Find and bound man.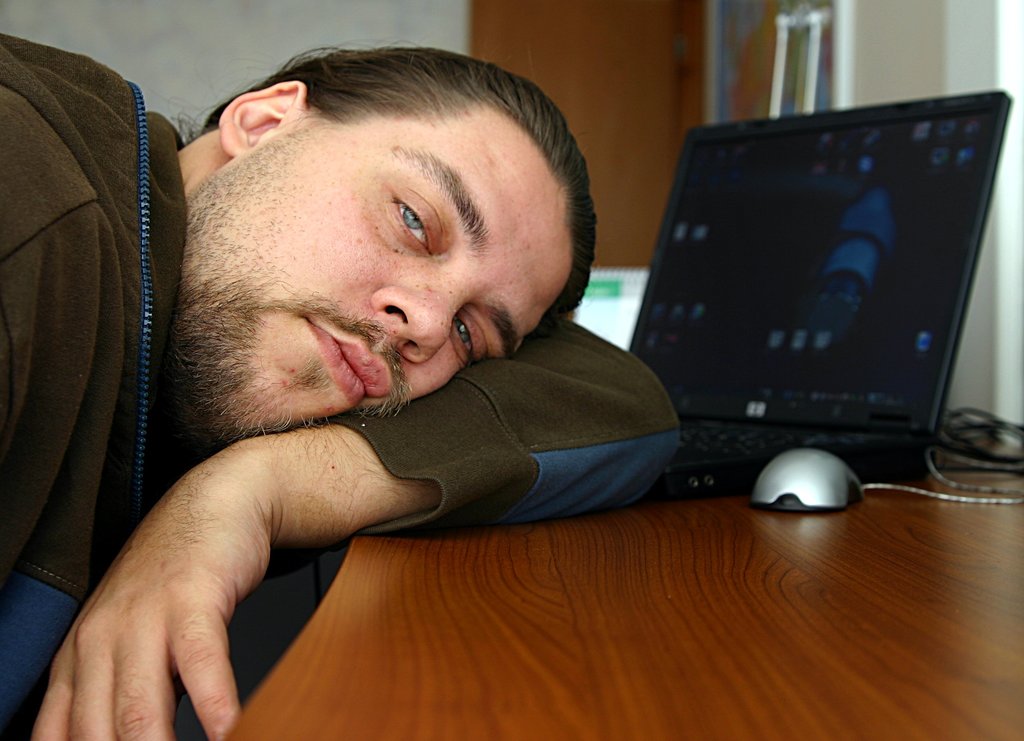
Bound: {"left": 30, "top": 31, "right": 778, "bottom": 681}.
